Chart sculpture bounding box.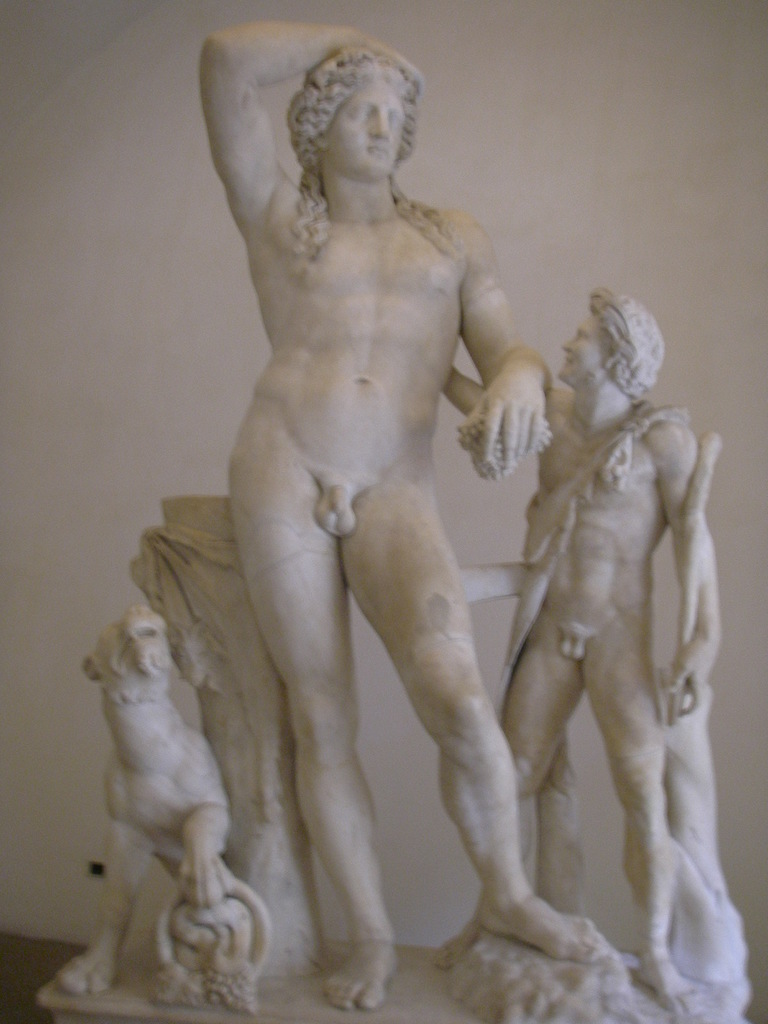
Charted: 195 3 614 1012.
